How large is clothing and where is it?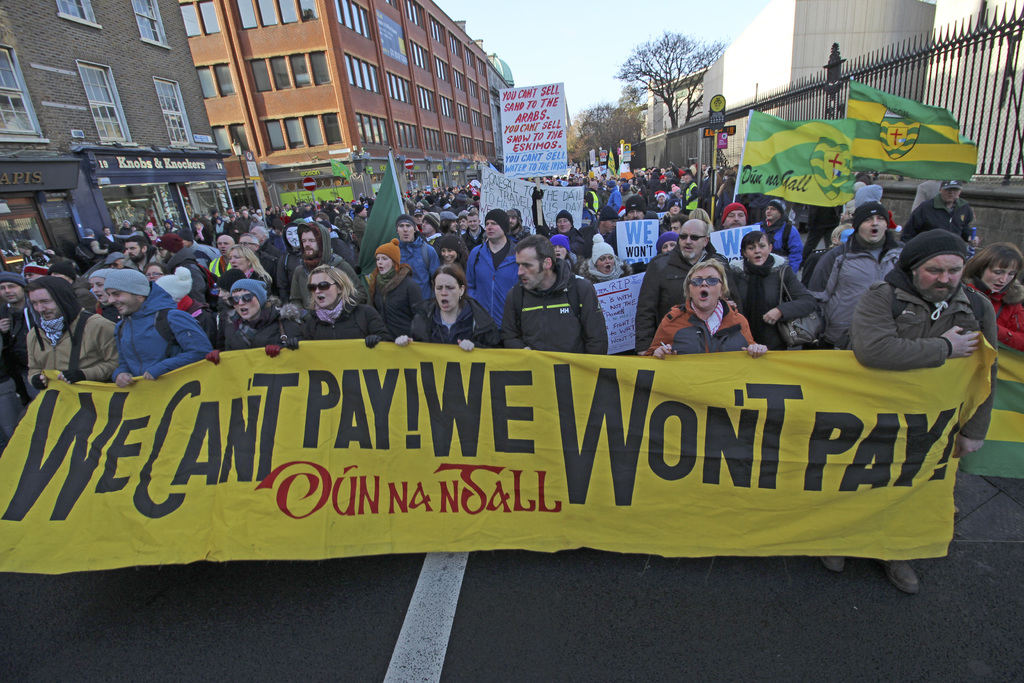
Bounding box: pyautogui.locateOnScreen(633, 245, 730, 349).
